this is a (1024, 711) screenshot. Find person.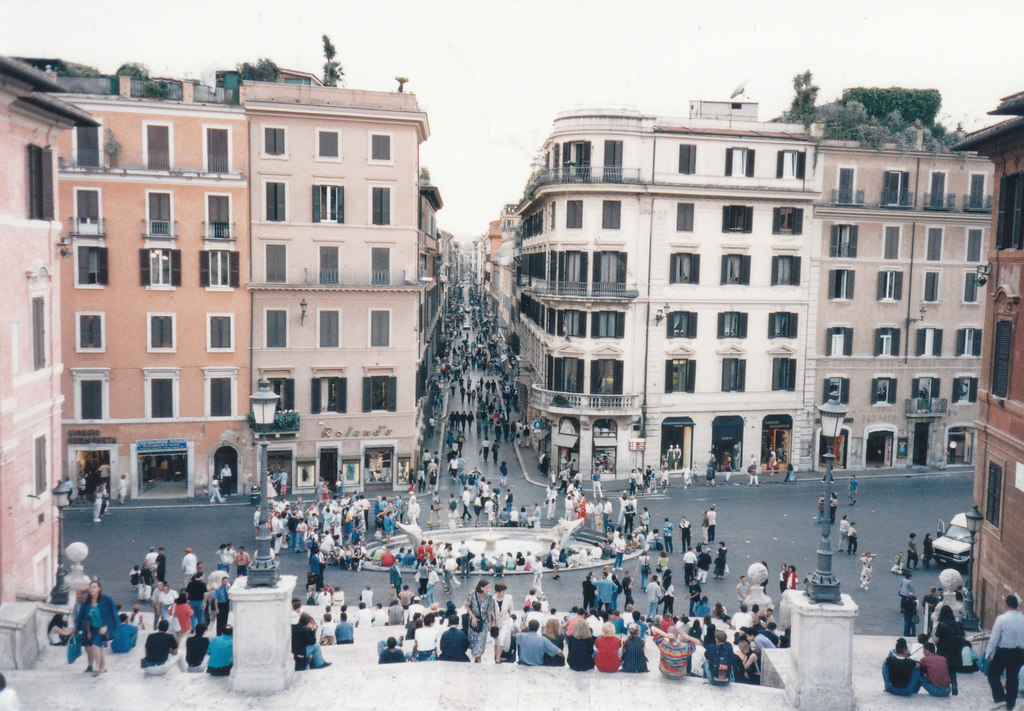
Bounding box: Rect(923, 534, 932, 561).
